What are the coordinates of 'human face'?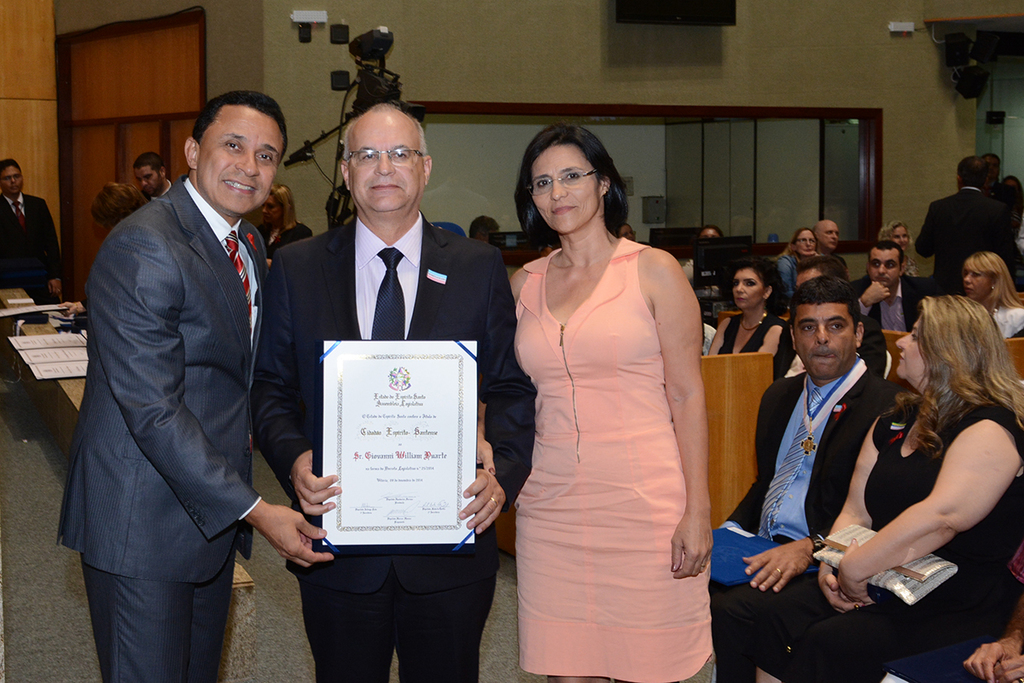
[x1=734, y1=270, x2=766, y2=309].
